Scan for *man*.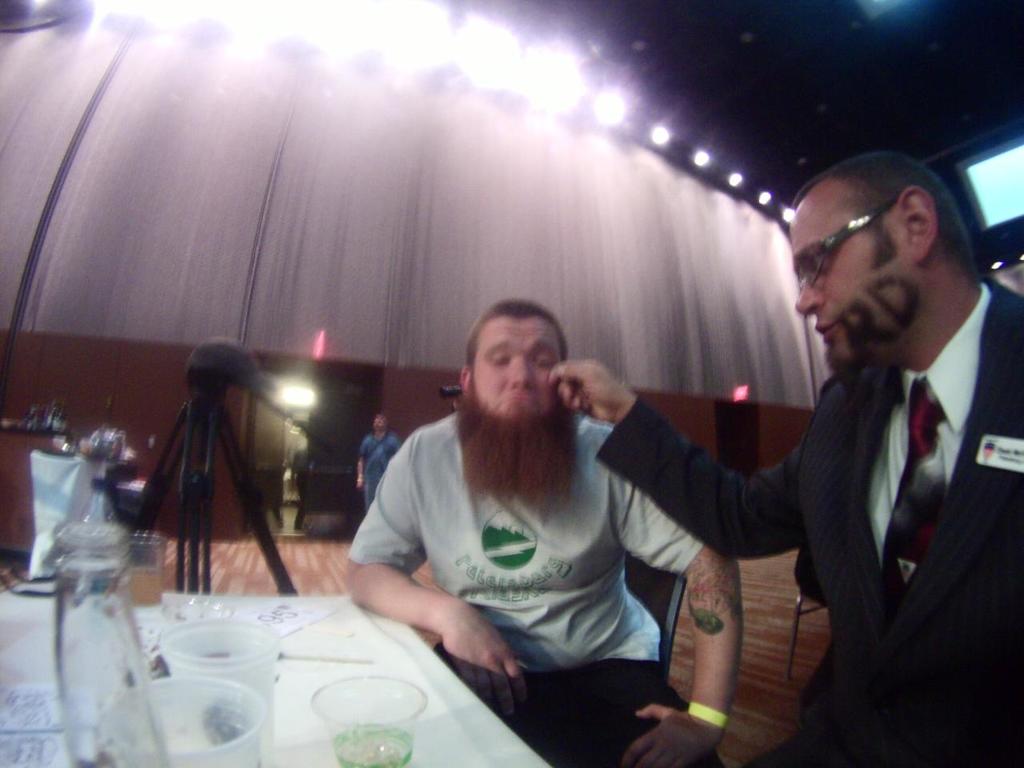
Scan result: {"left": 337, "top": 298, "right": 747, "bottom": 763}.
